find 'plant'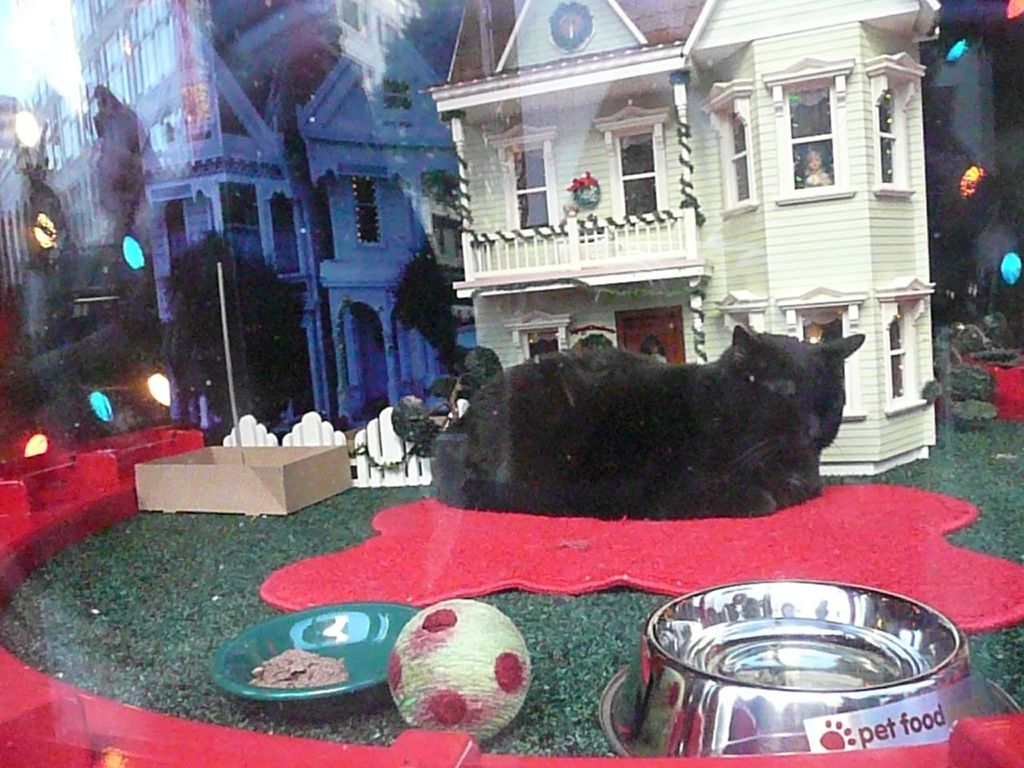
select_region(947, 360, 991, 388)
